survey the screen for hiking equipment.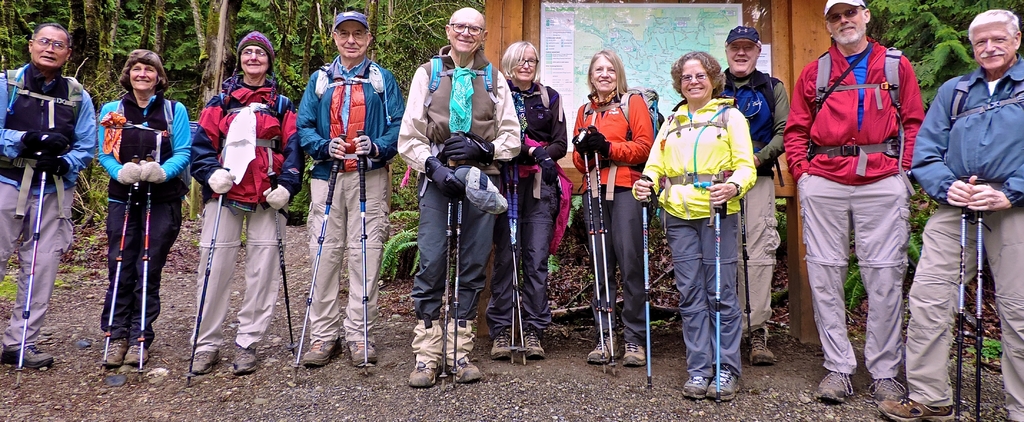
Survey found: locate(17, 168, 47, 384).
